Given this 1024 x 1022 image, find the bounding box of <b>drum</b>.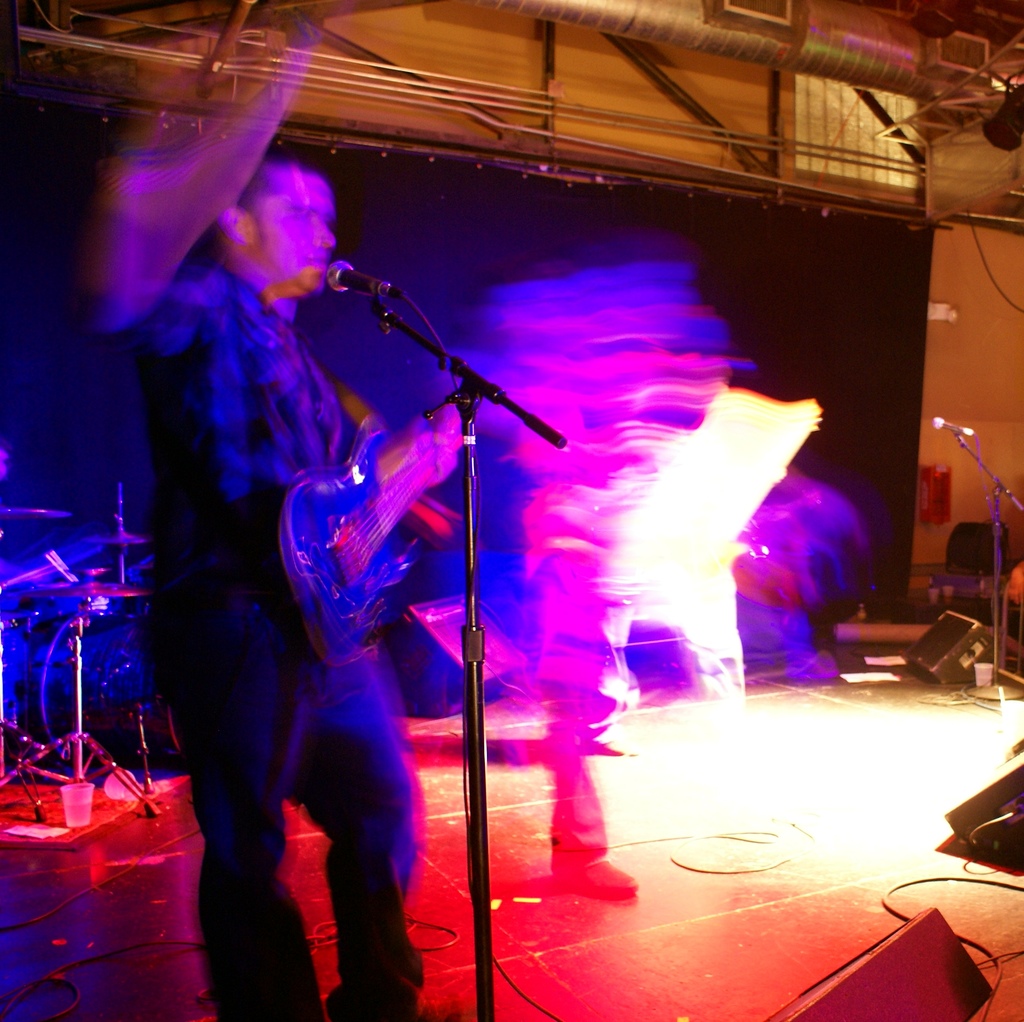
[38, 612, 178, 767].
